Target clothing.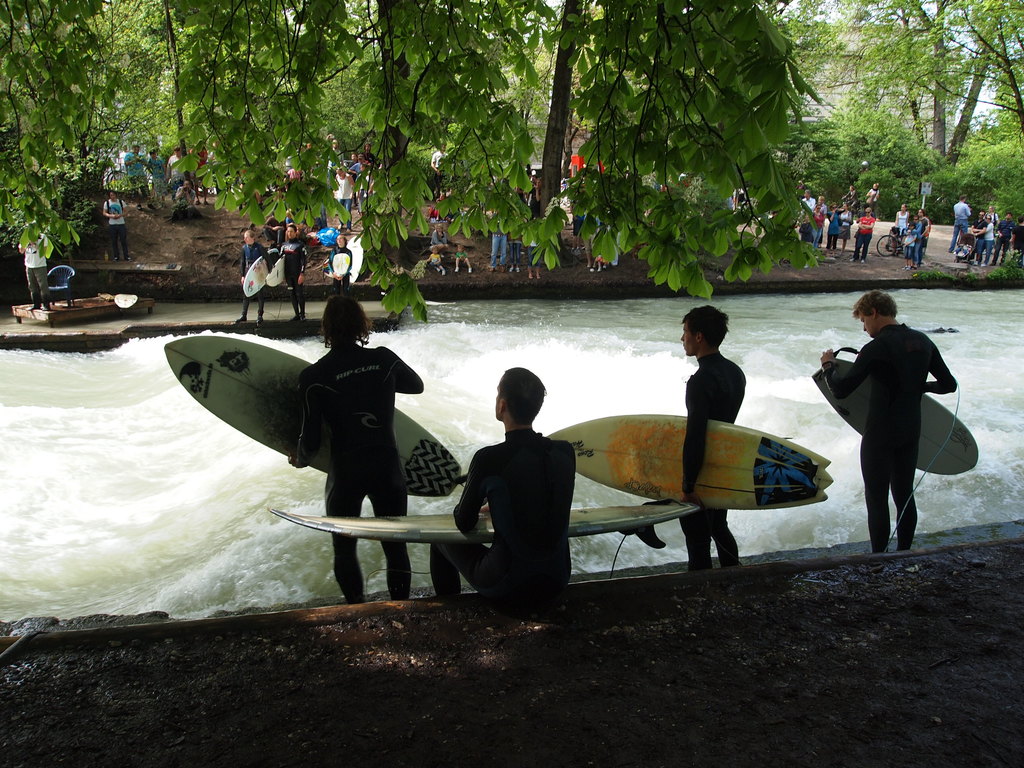
Target region: 687,349,746,568.
